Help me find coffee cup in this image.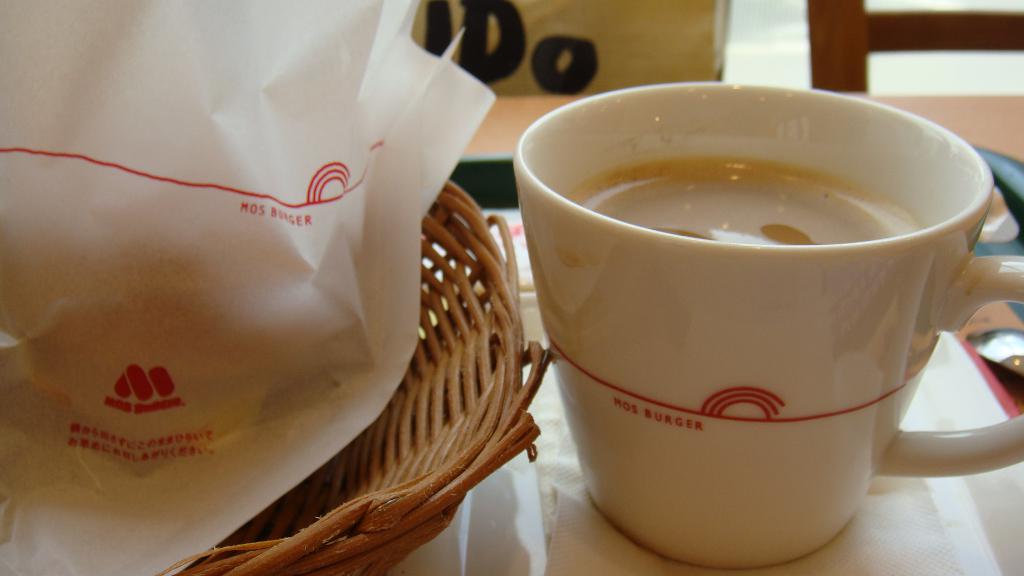
Found it: box=[513, 81, 1023, 567].
